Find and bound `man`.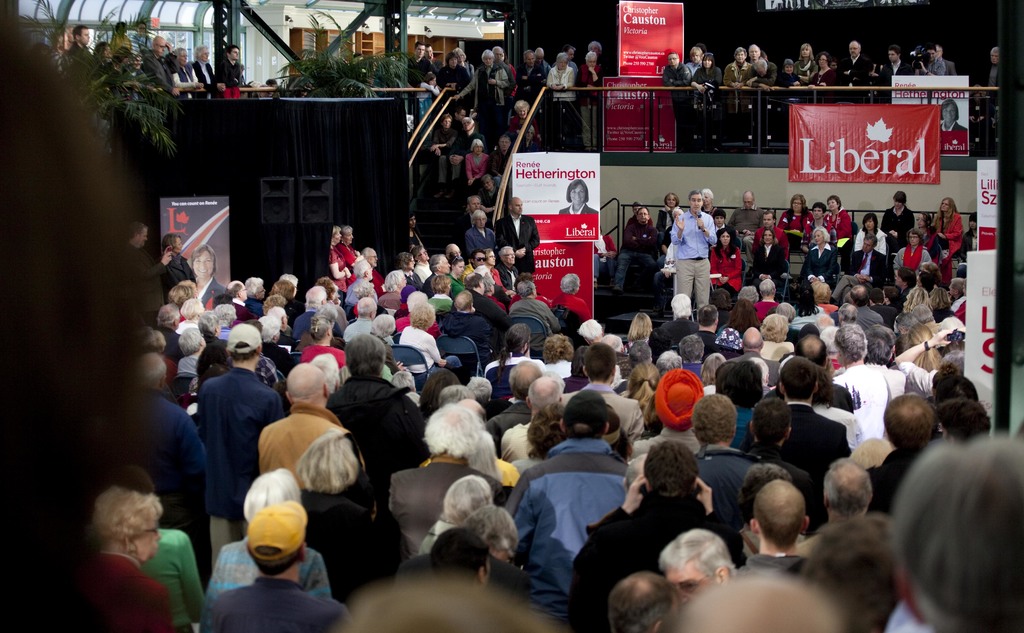
Bound: crop(836, 40, 874, 104).
